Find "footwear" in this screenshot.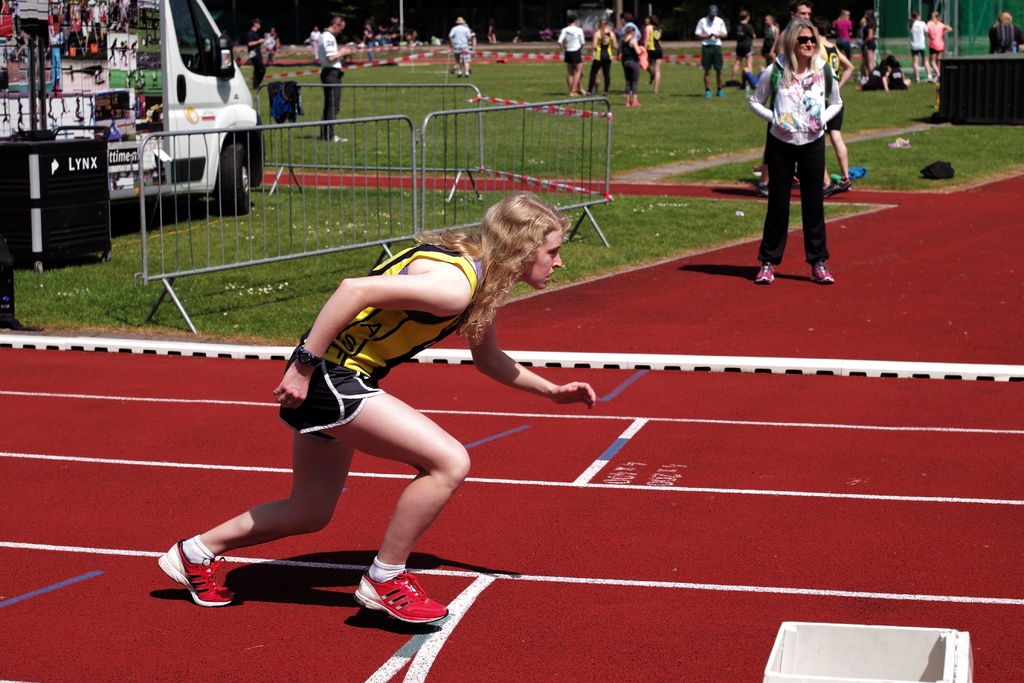
The bounding box for "footwear" is 154/536/245/609.
